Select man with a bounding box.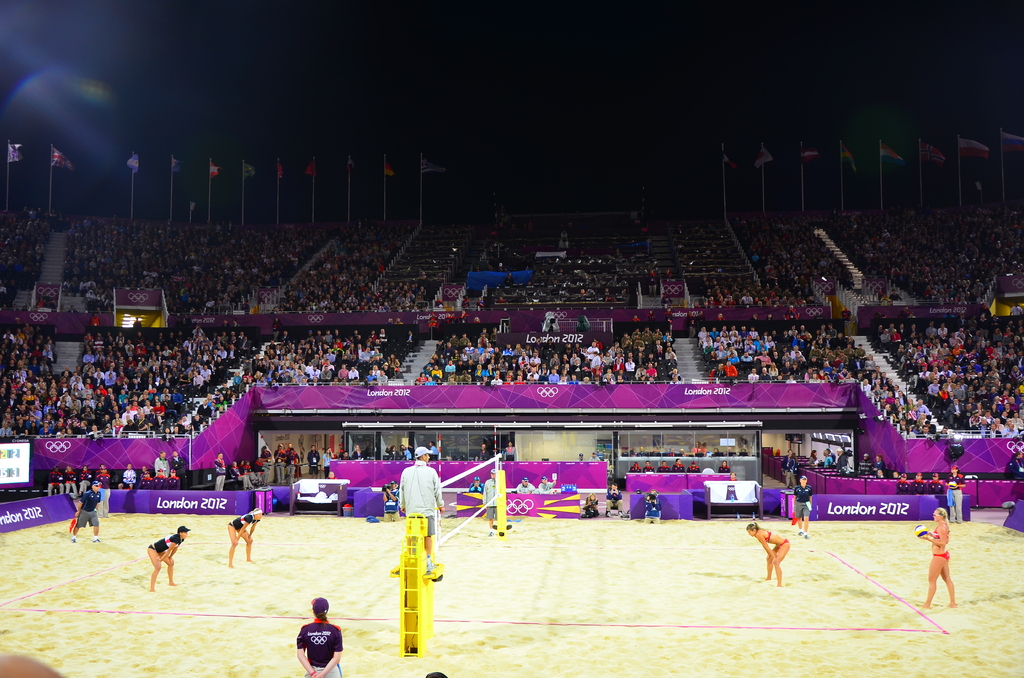
[198,398,211,415].
